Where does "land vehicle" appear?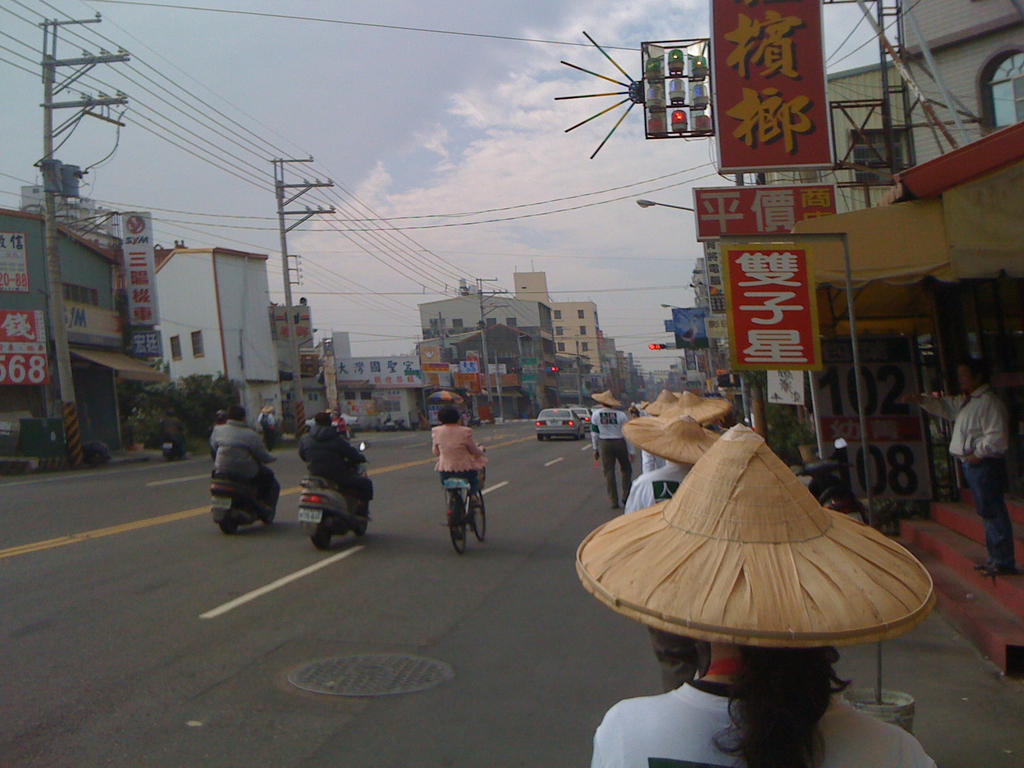
Appears at left=372, top=412, right=395, bottom=433.
